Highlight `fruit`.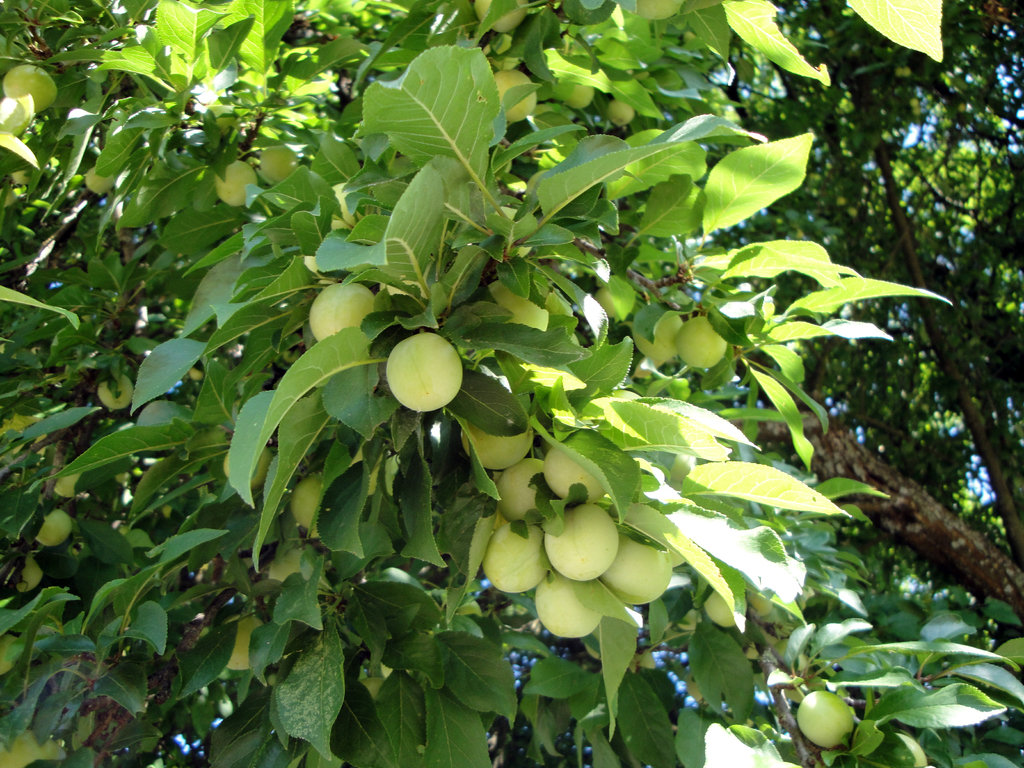
Highlighted region: [490,67,538,125].
